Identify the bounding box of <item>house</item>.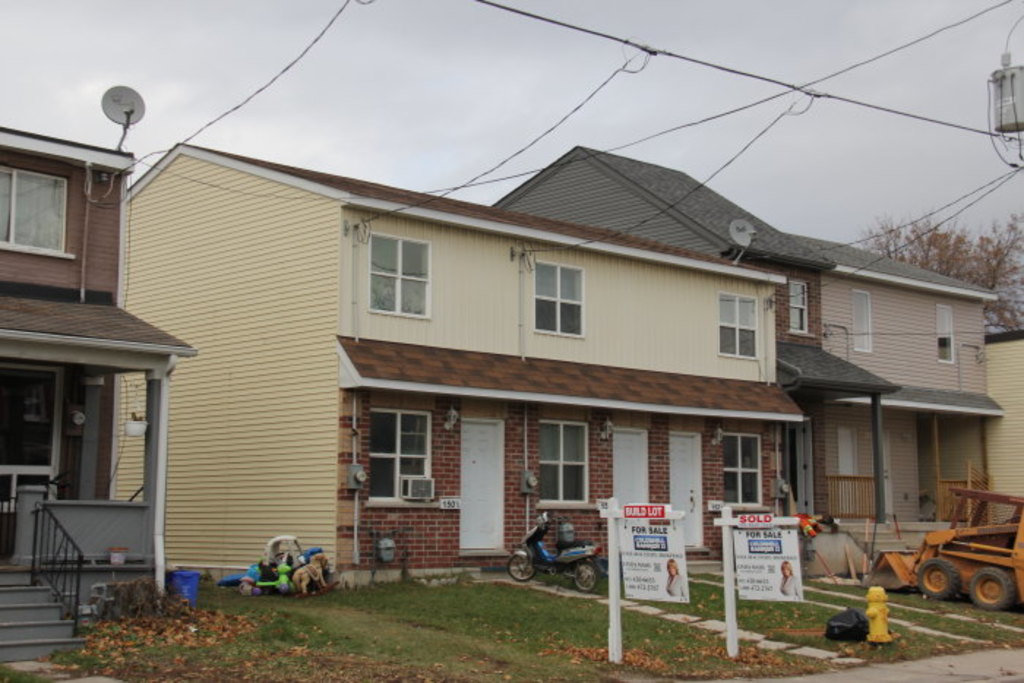
<region>487, 137, 906, 578</region>.
